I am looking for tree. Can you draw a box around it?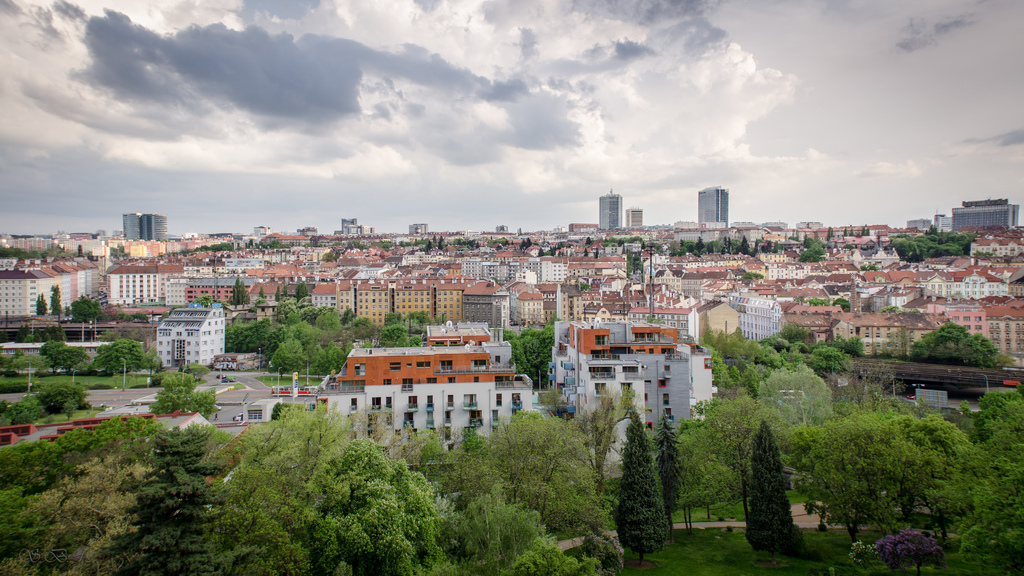
Sure, the bounding box is 586,251,593,260.
